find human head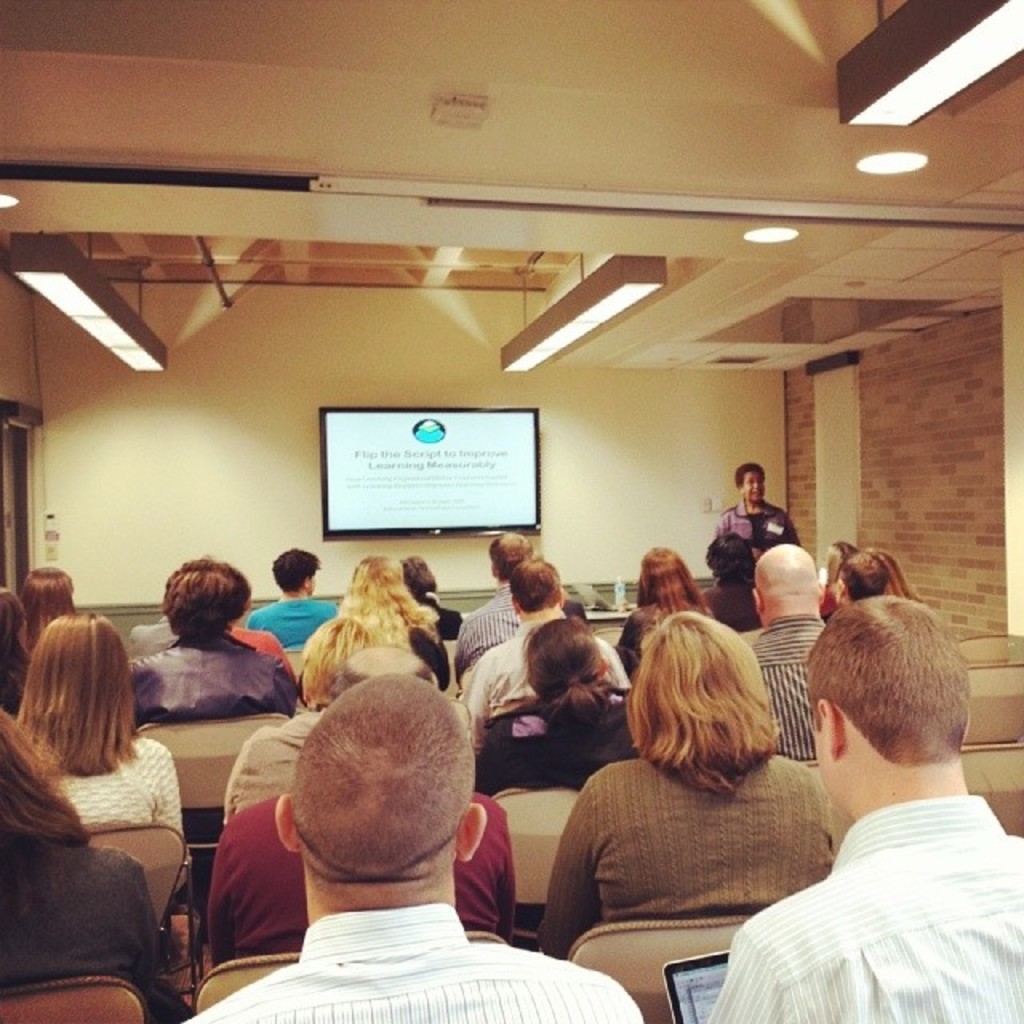
<box>829,549,901,611</box>
